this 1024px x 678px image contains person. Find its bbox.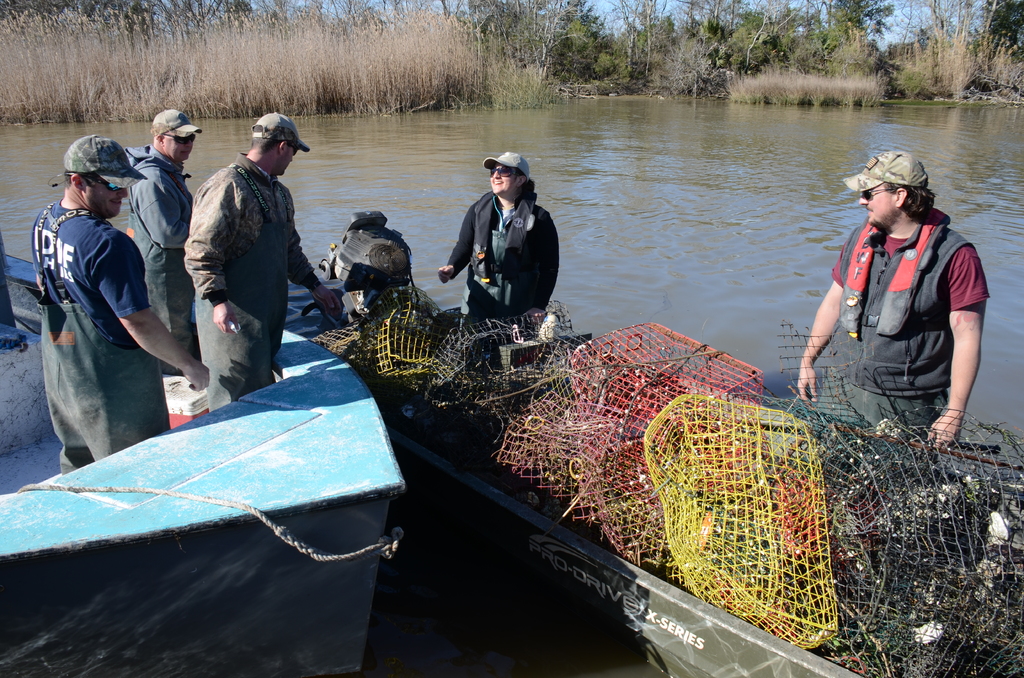
detection(440, 152, 564, 339).
